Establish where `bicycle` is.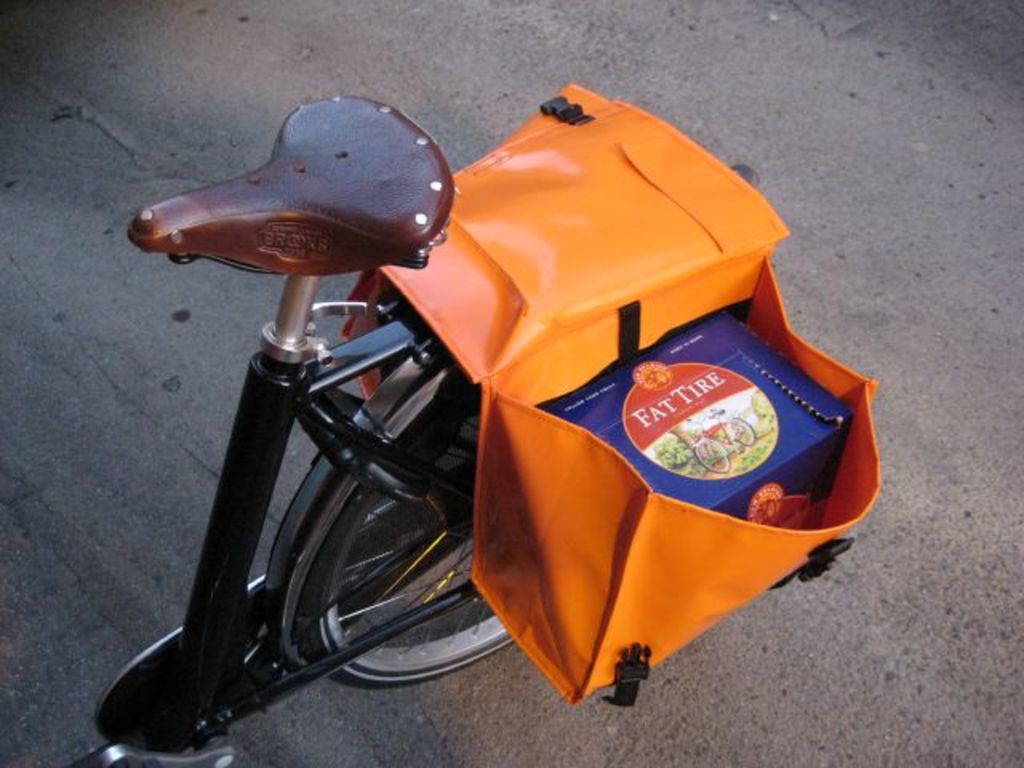
Established at box(53, 91, 547, 767).
